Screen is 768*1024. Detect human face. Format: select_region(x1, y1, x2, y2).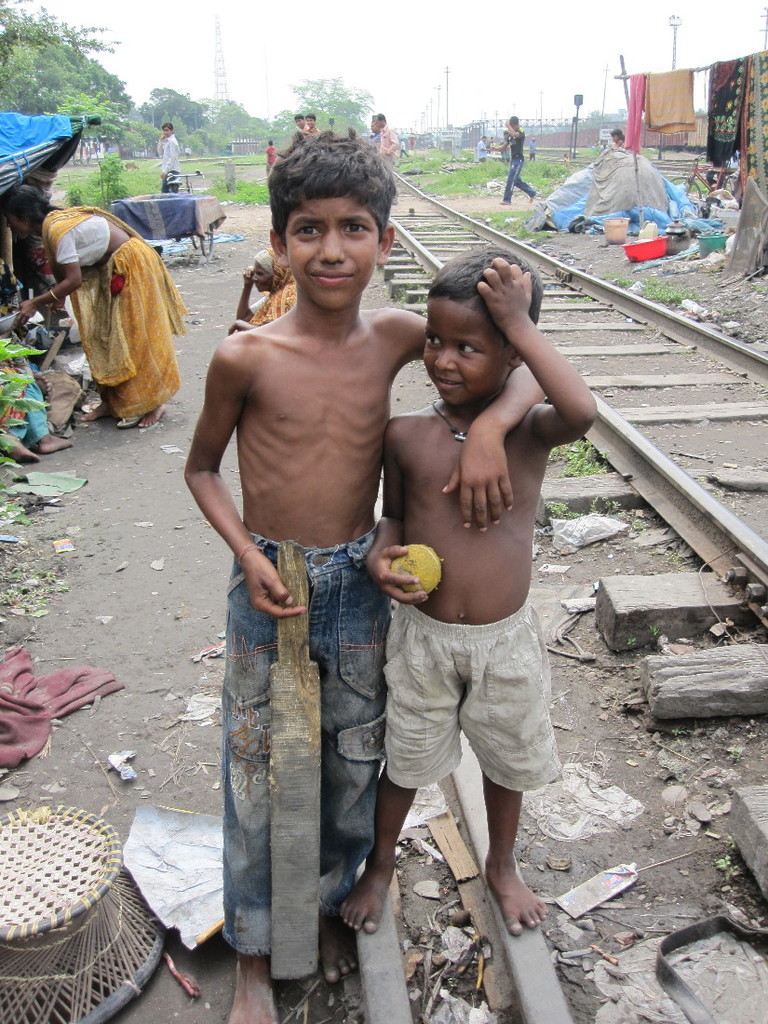
select_region(297, 118, 304, 128).
